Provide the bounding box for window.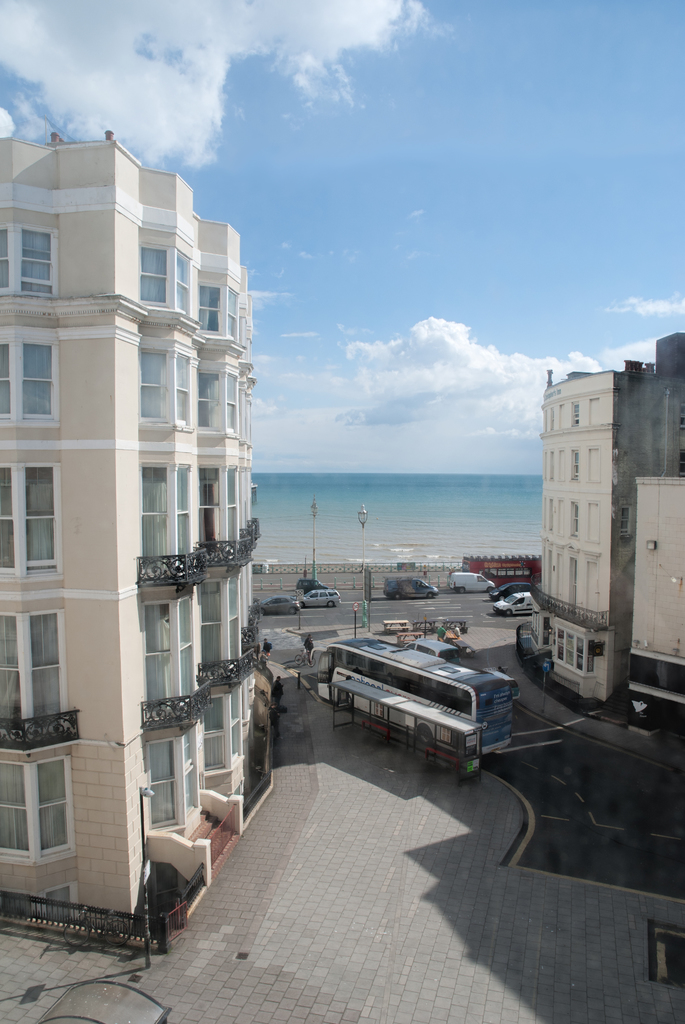
138/353/199/426.
